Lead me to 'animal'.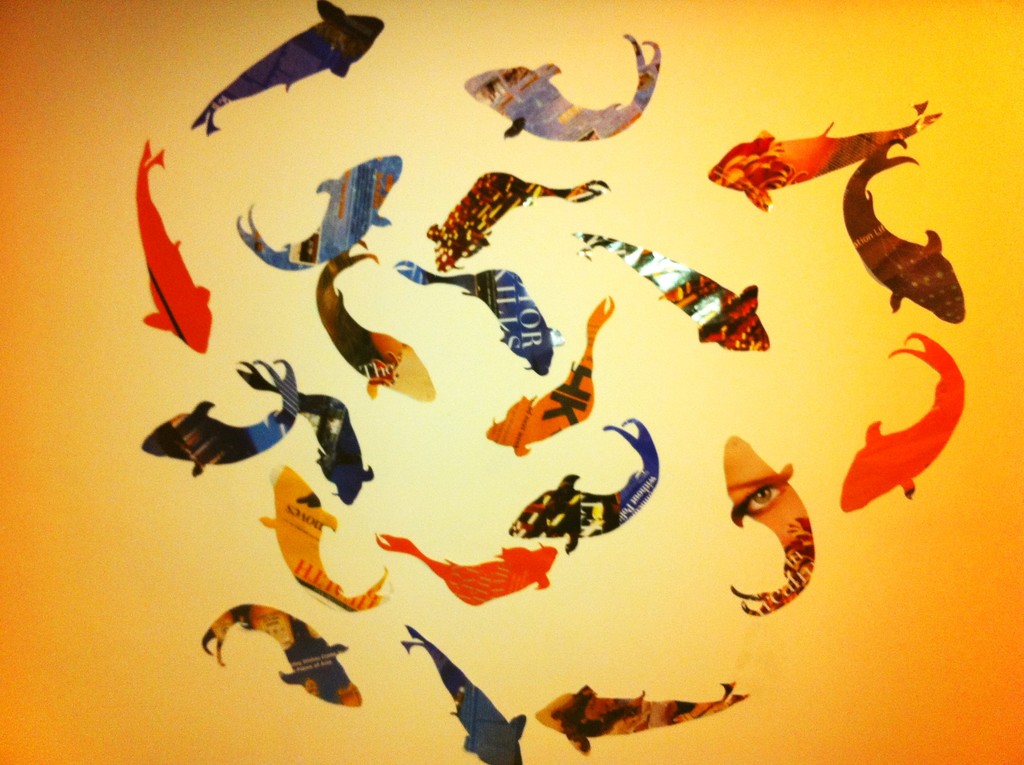
Lead to x1=263 y1=461 x2=390 y2=613.
